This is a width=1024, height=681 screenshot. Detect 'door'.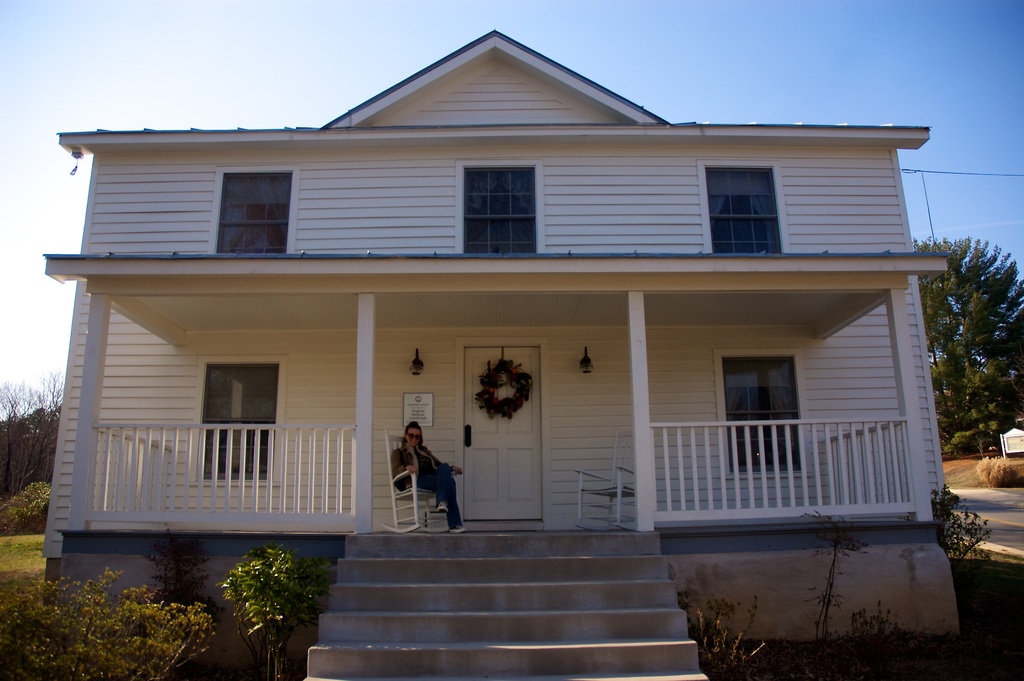
(463,343,545,519).
